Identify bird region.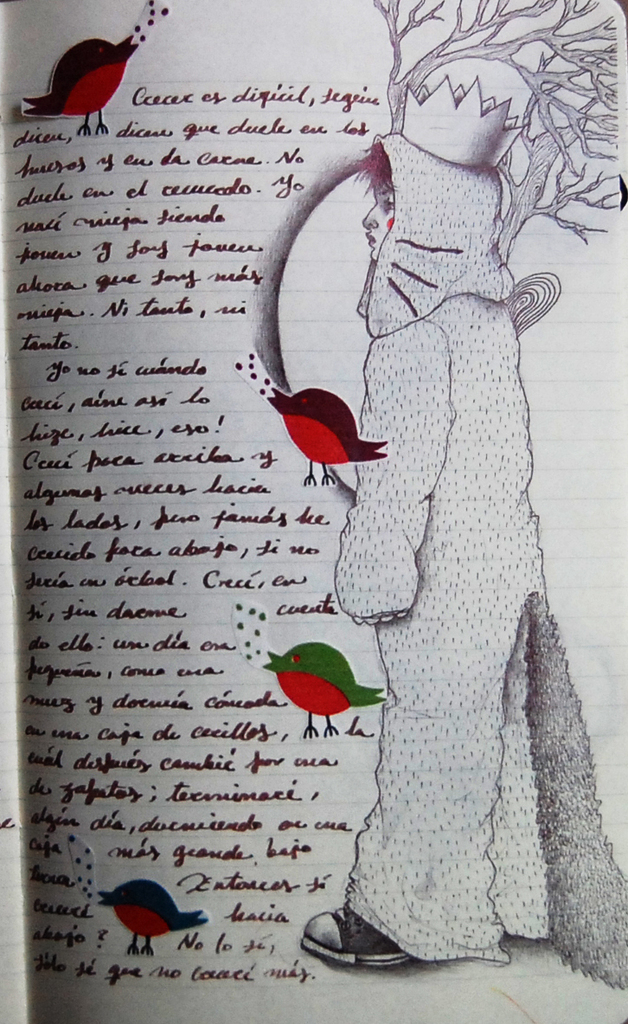
Region: left=273, top=389, right=390, bottom=494.
